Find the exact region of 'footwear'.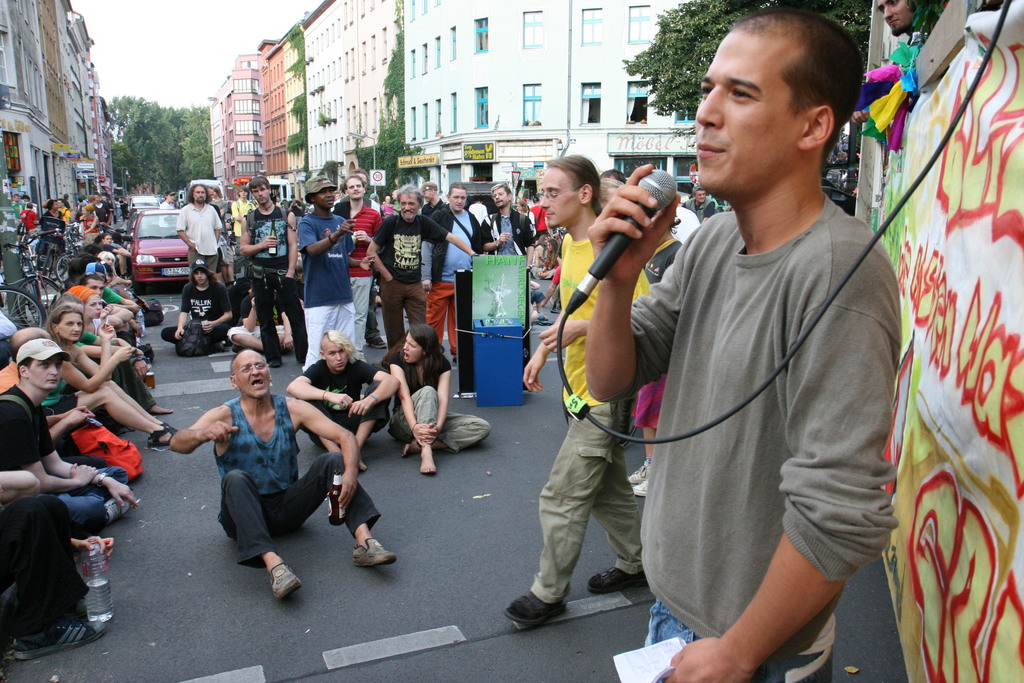
Exact region: <region>352, 538, 400, 564</region>.
